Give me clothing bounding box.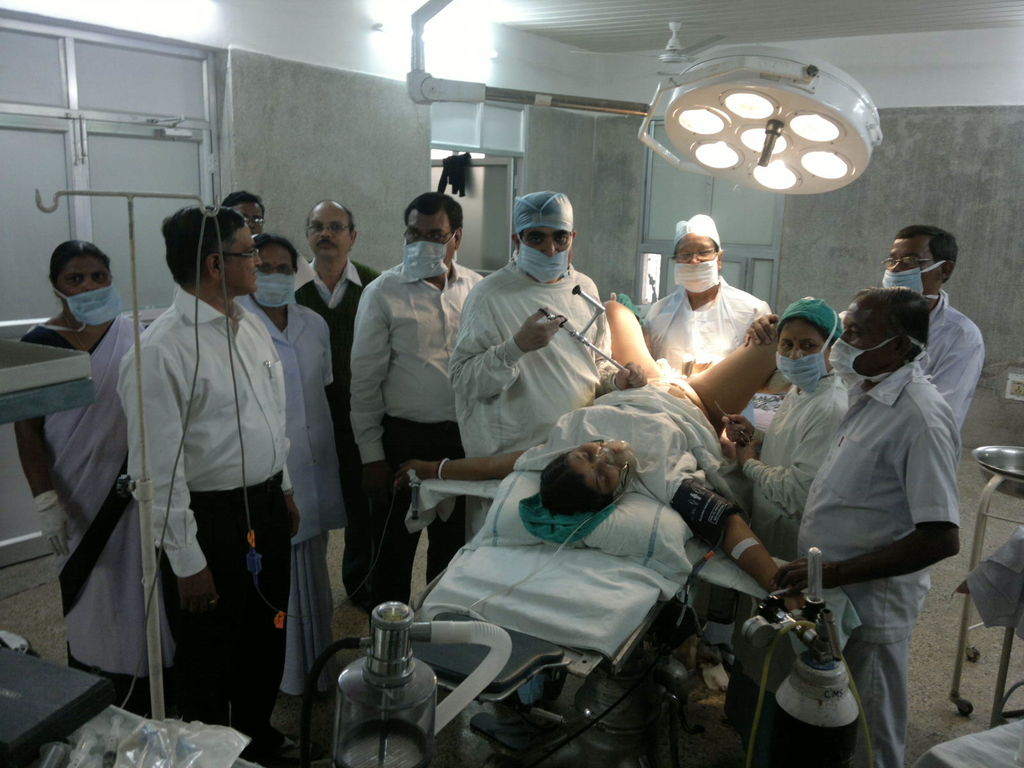
bbox(342, 269, 476, 602).
